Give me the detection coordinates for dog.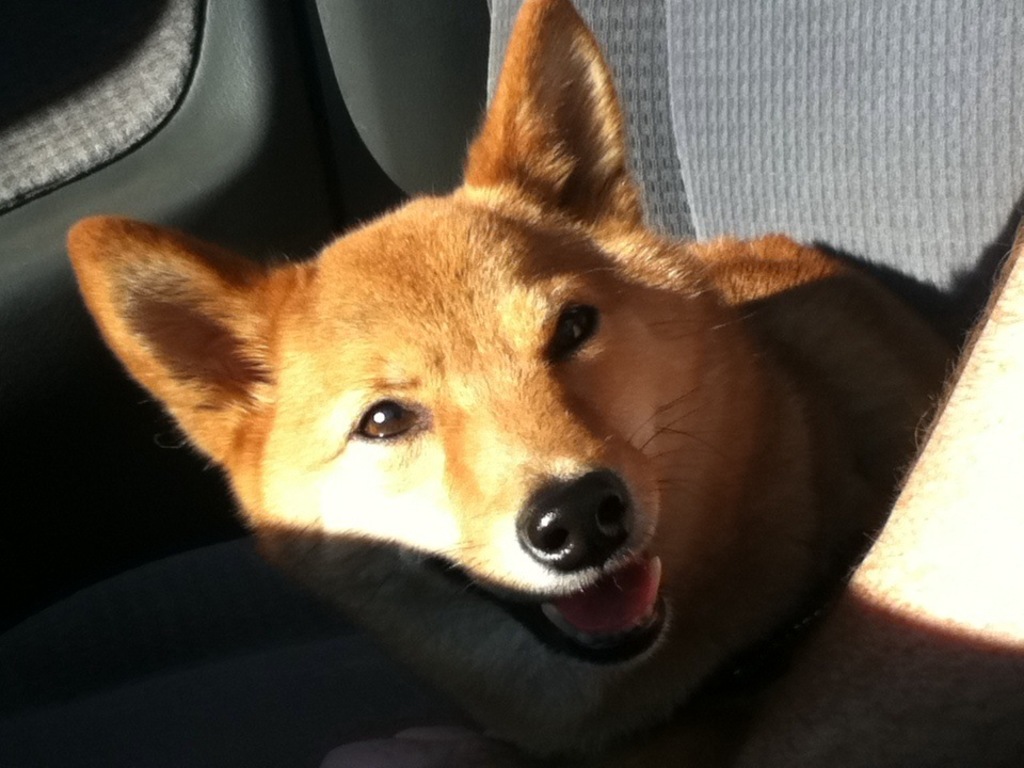
63/0/1023/767.
